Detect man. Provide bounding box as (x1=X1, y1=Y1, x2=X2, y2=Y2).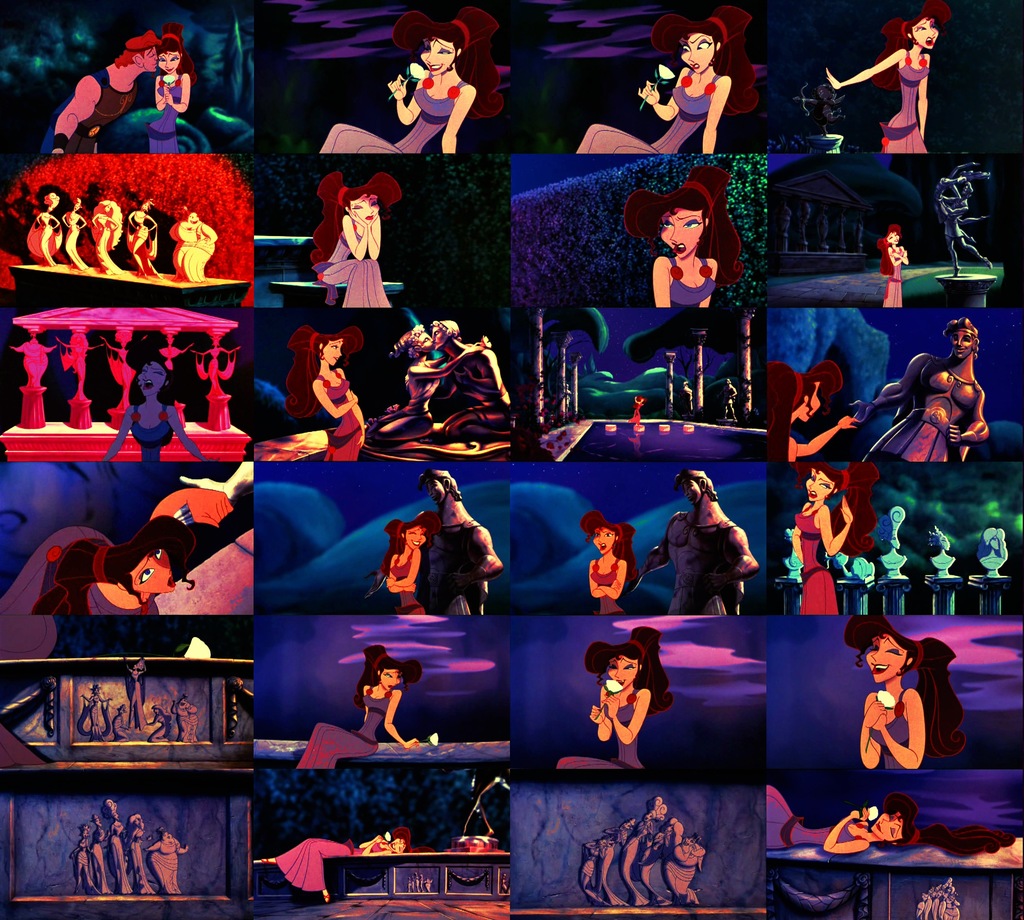
(x1=426, y1=465, x2=493, y2=607).
